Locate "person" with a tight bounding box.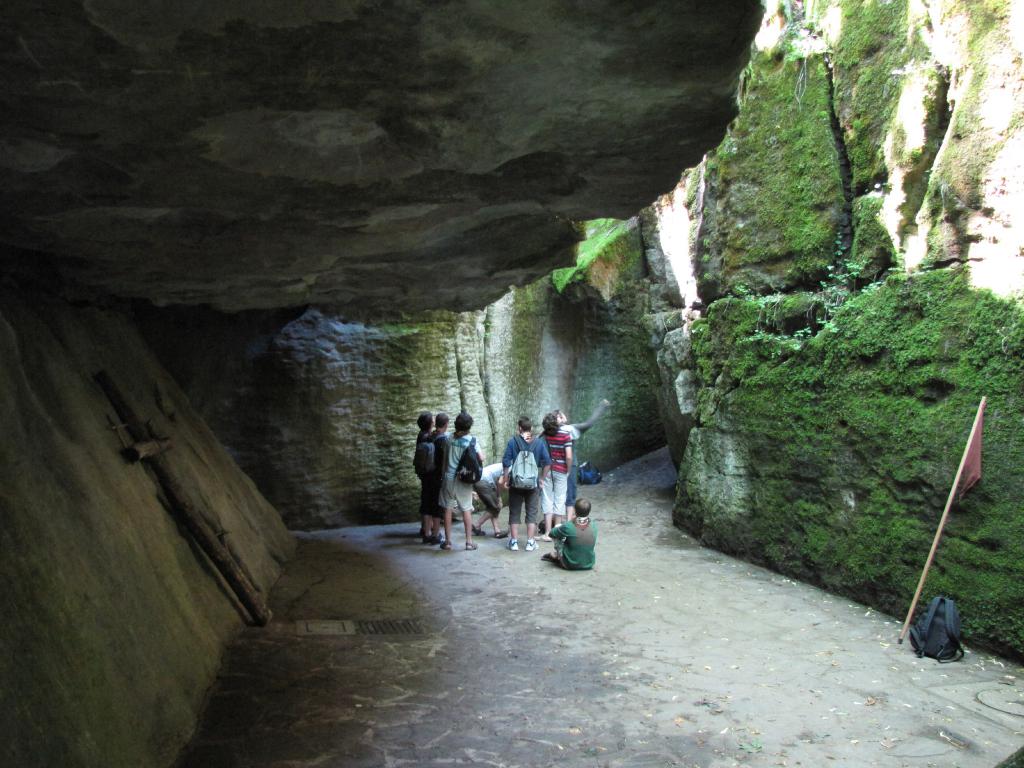
(477,458,509,550).
